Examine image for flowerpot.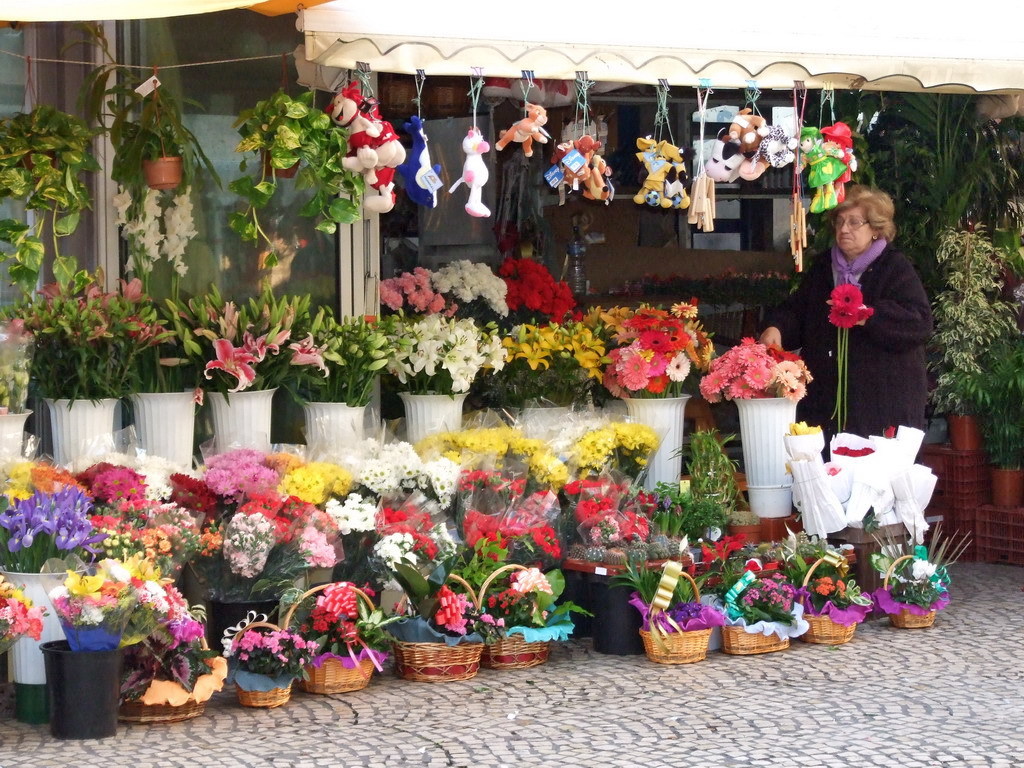
Examination result: crop(124, 391, 197, 465).
